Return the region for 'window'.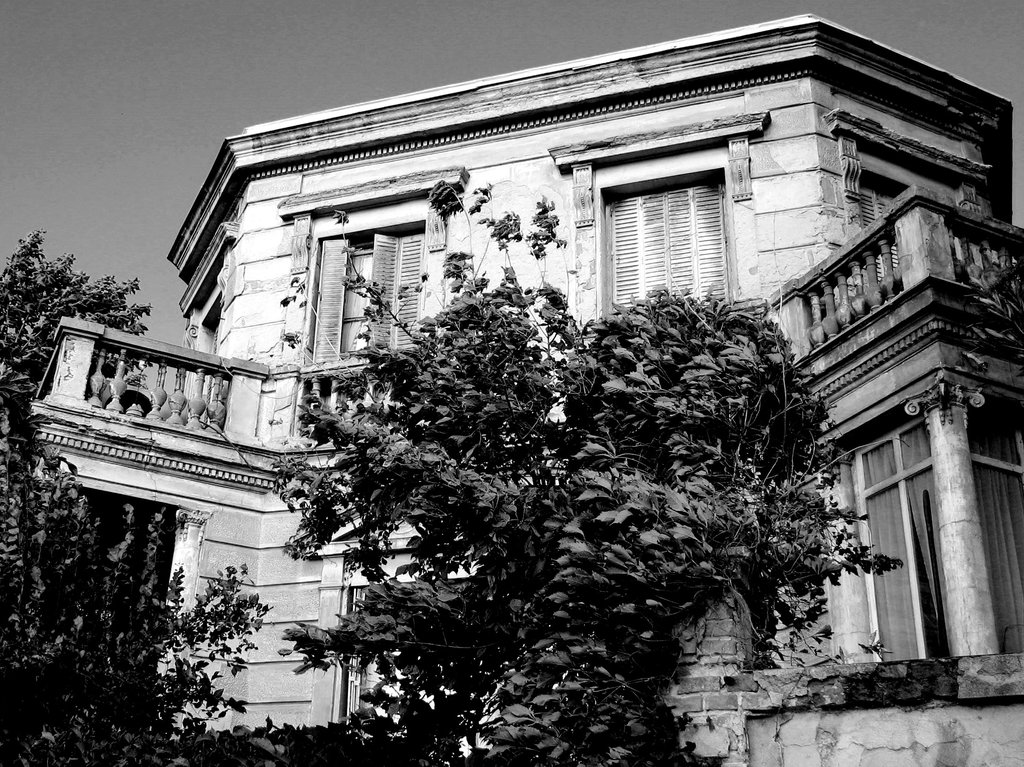
l=607, t=134, r=747, b=315.
